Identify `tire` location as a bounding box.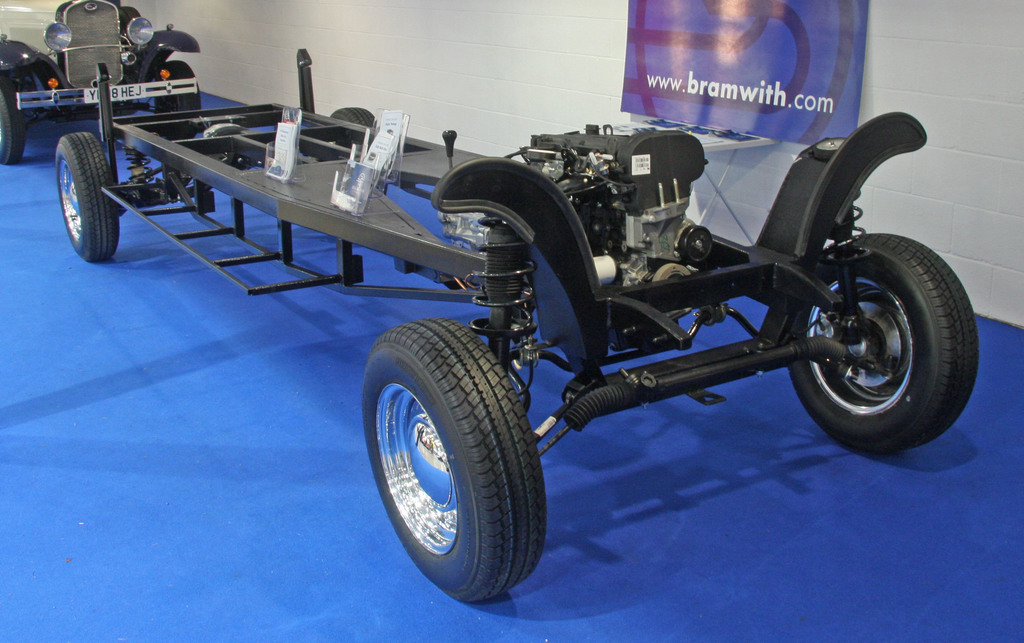
<region>54, 133, 126, 263</region>.
